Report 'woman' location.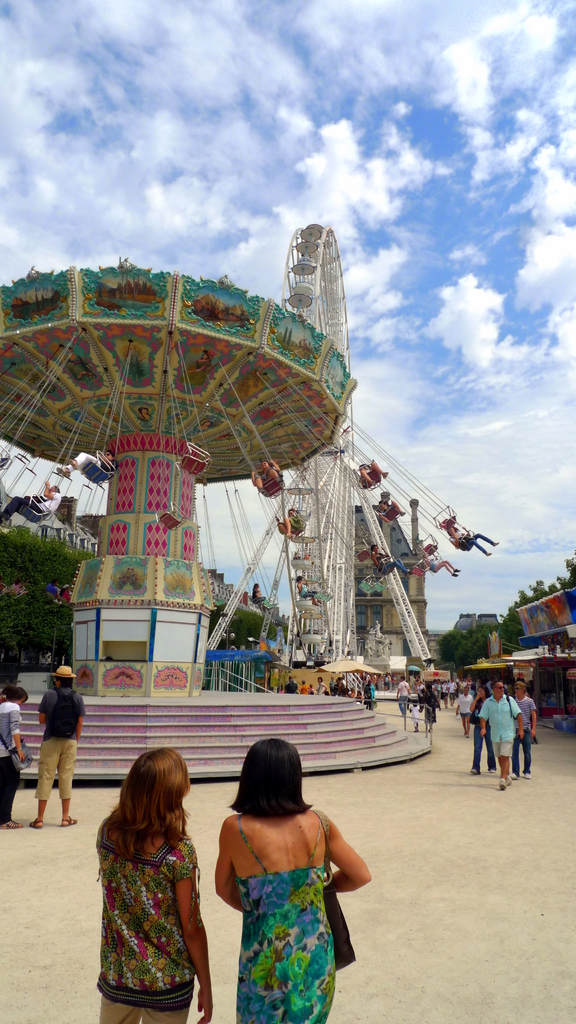
Report: left=316, top=676, right=328, bottom=695.
